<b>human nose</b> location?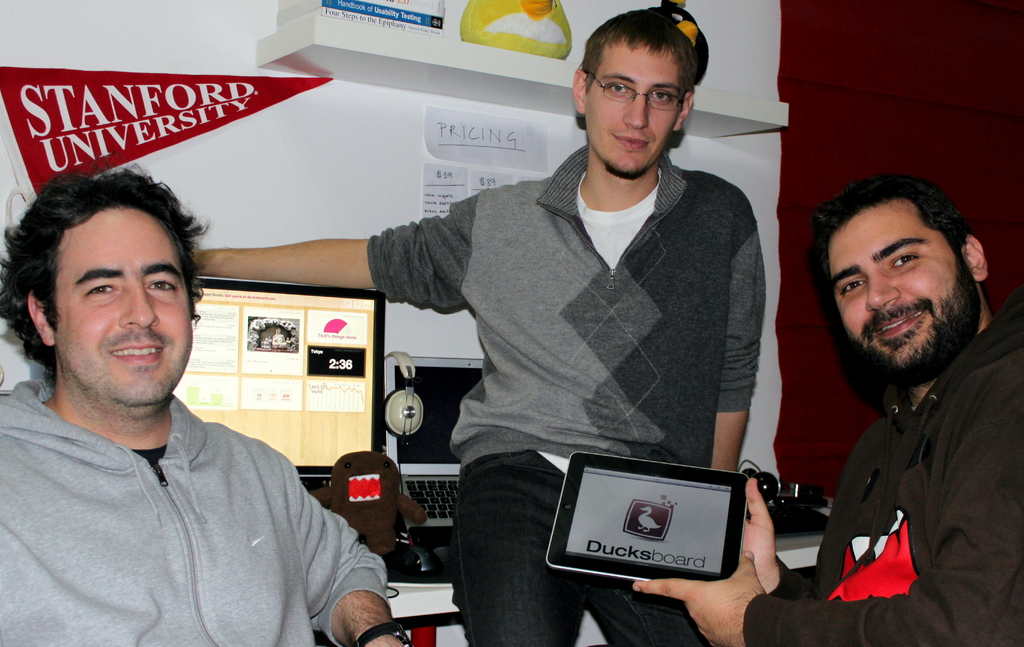
box(623, 88, 650, 131)
